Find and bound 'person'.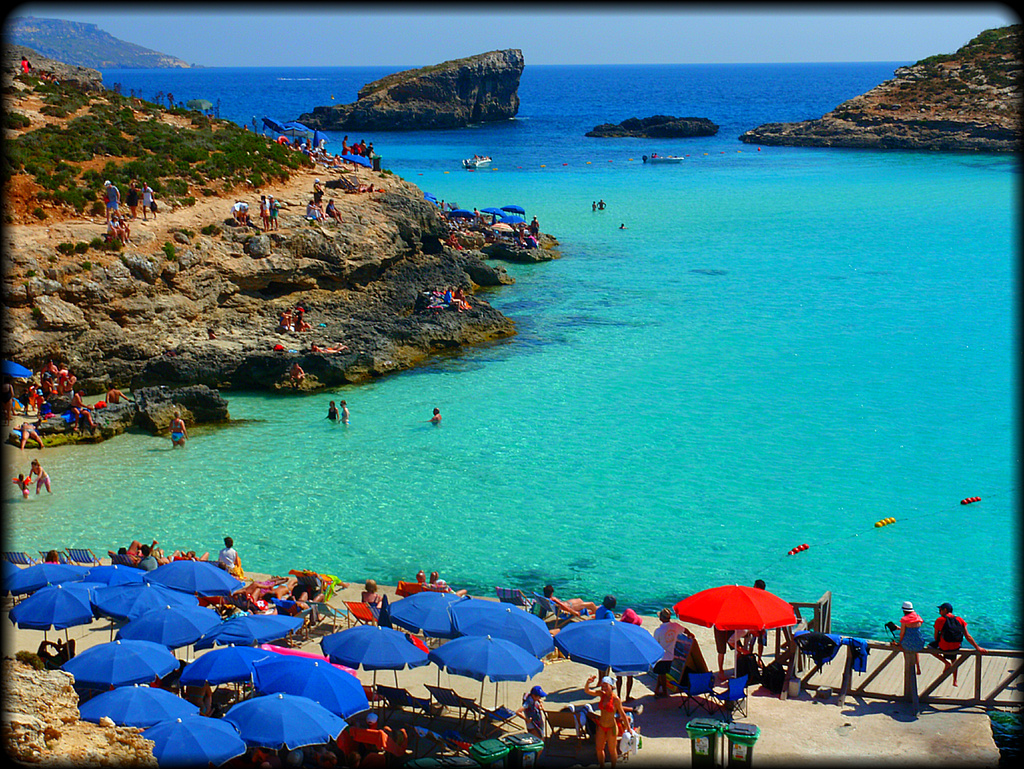
Bound: l=529, t=217, r=543, b=238.
